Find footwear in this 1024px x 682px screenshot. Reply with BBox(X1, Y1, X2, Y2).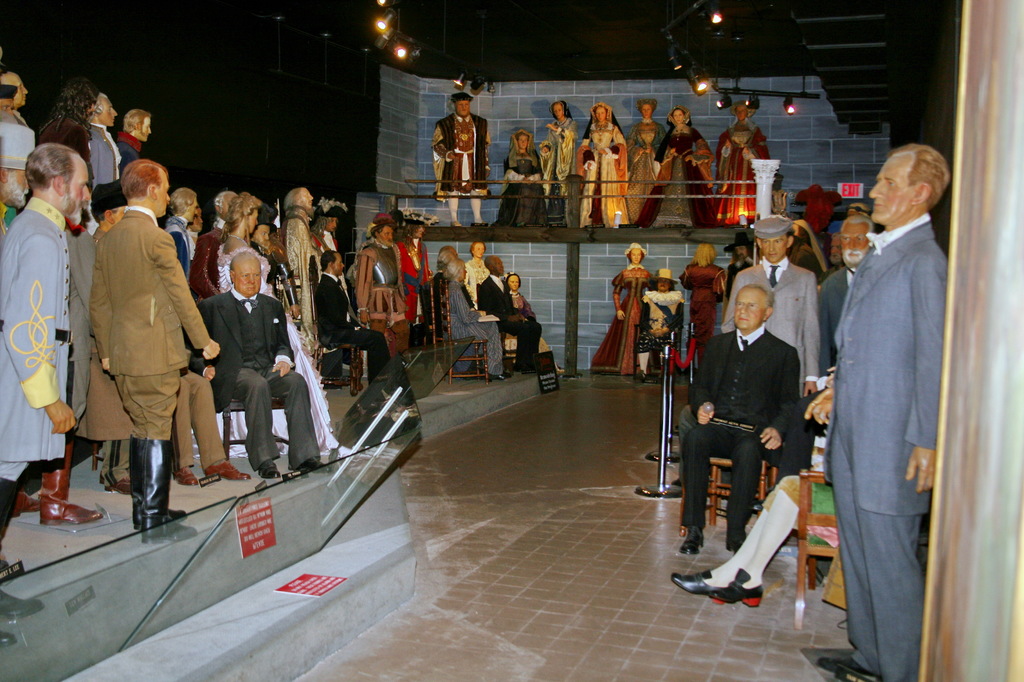
BBox(707, 567, 764, 608).
